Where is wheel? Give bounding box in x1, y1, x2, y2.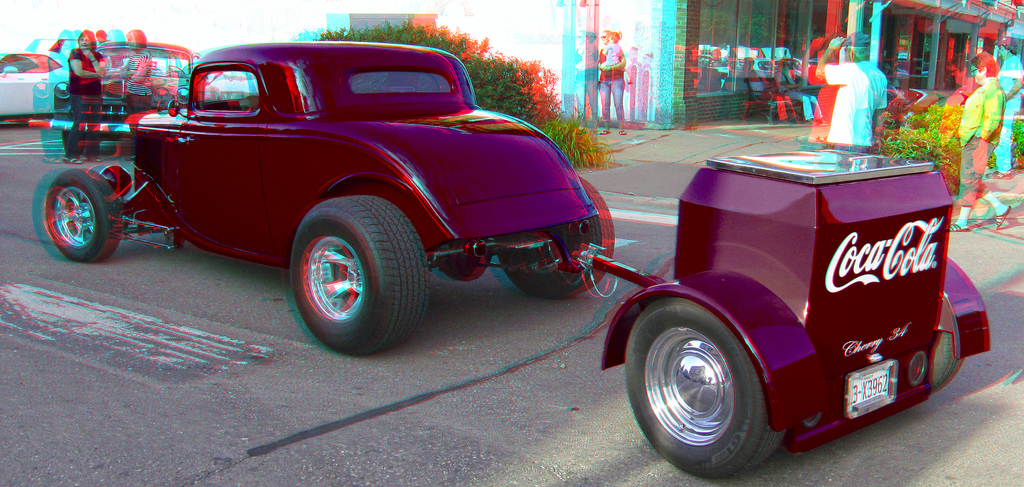
928, 330, 962, 393.
